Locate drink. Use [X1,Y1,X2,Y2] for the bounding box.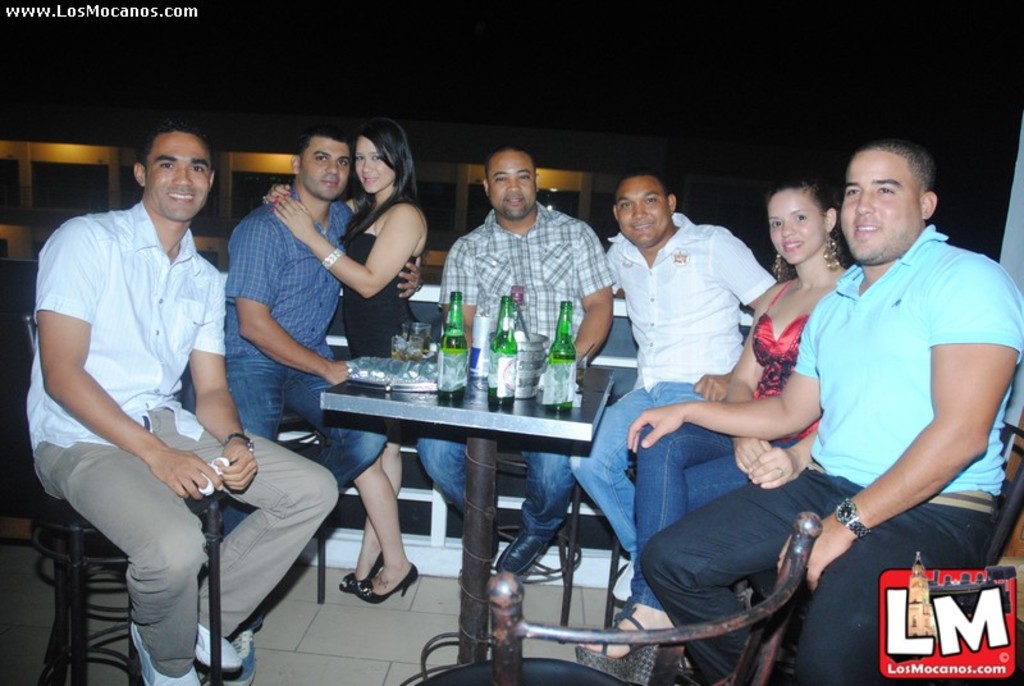
[435,329,470,403].
